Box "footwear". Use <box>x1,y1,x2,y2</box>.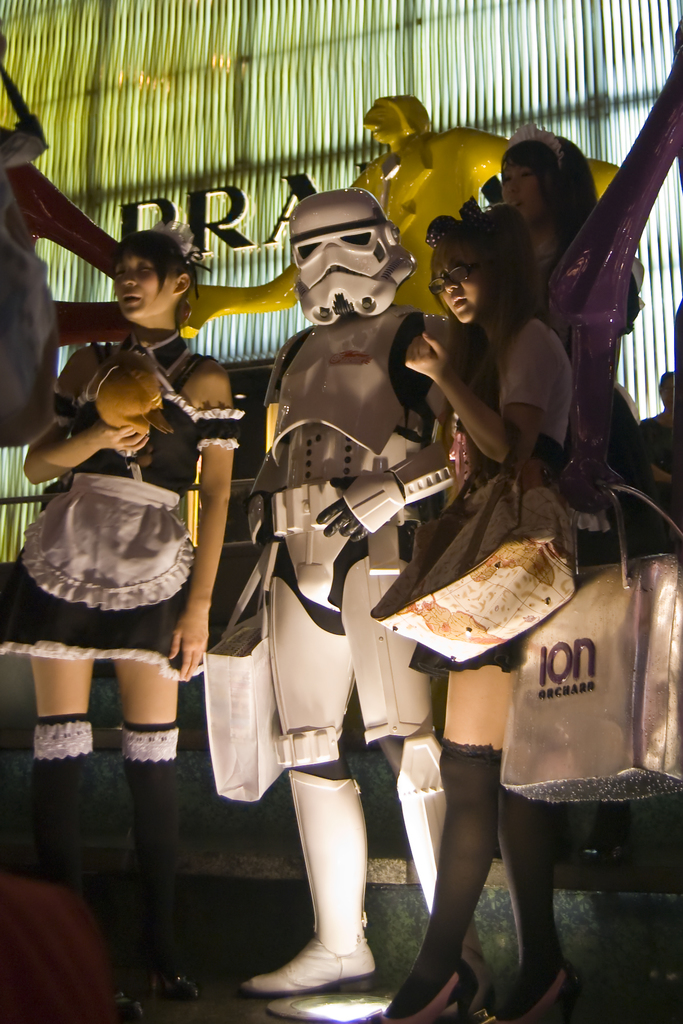
<box>372,732,490,1022</box>.
